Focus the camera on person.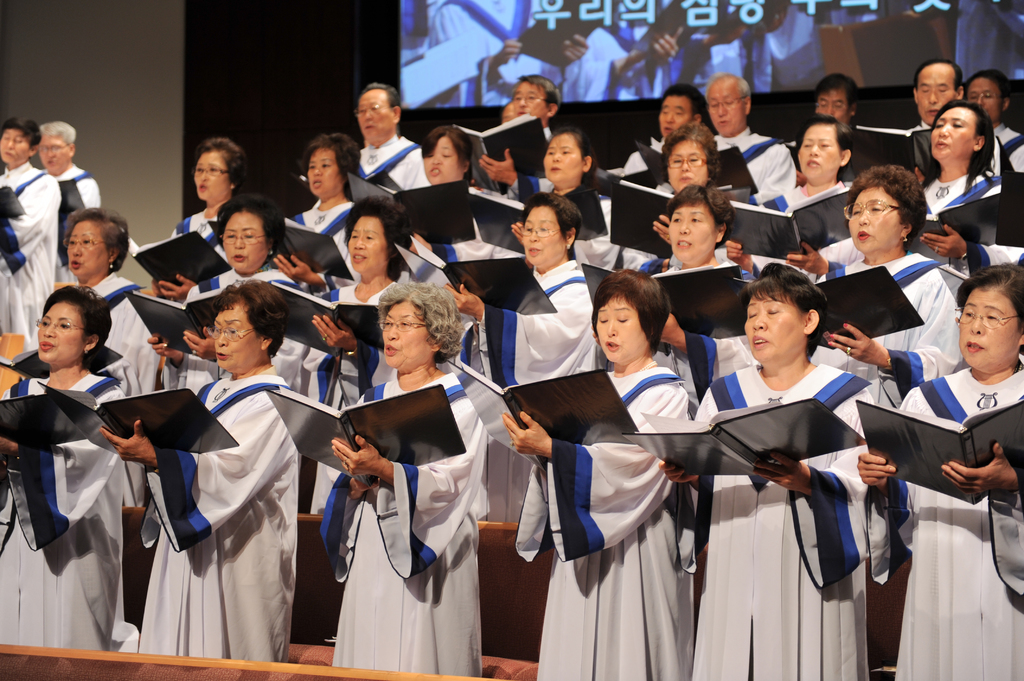
Focus region: [274,131,362,292].
